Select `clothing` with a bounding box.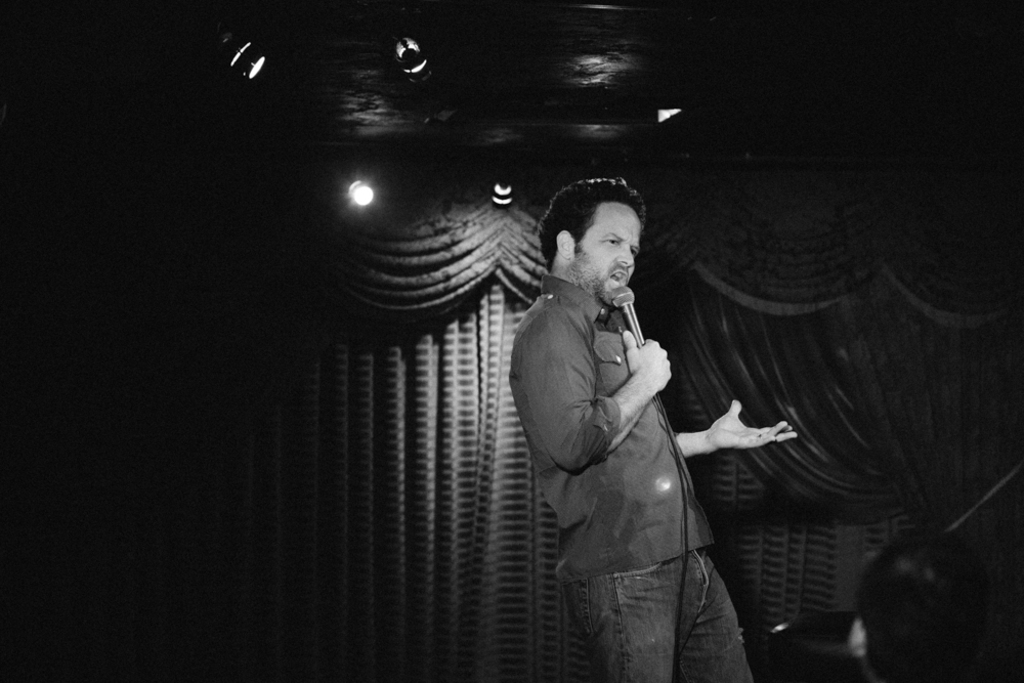
[517, 226, 720, 631].
